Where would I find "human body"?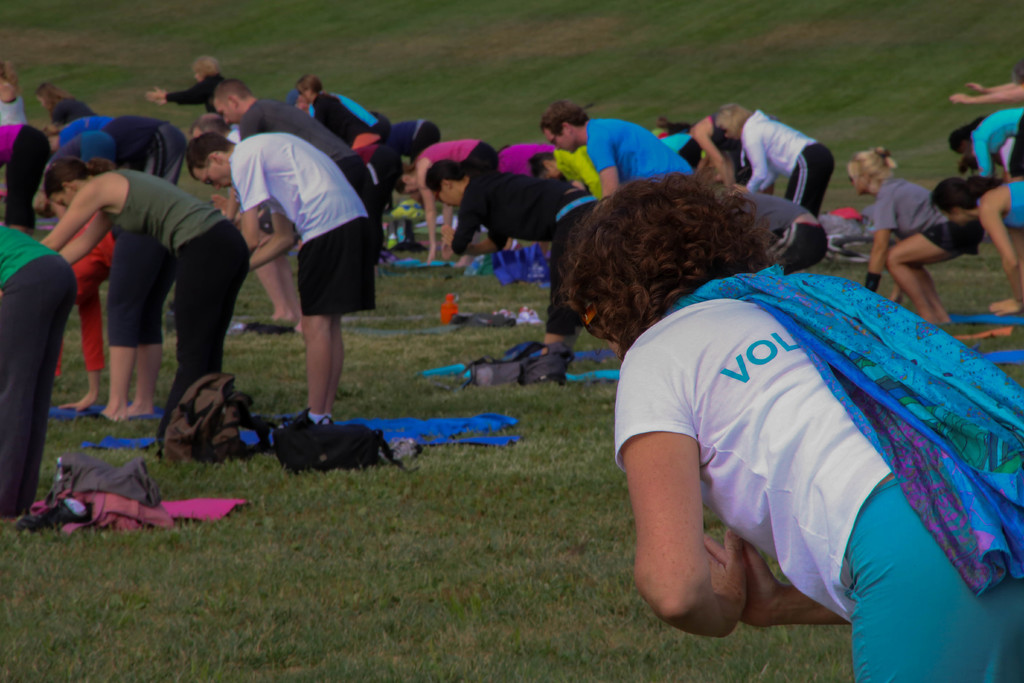
At box=[739, 111, 834, 220].
